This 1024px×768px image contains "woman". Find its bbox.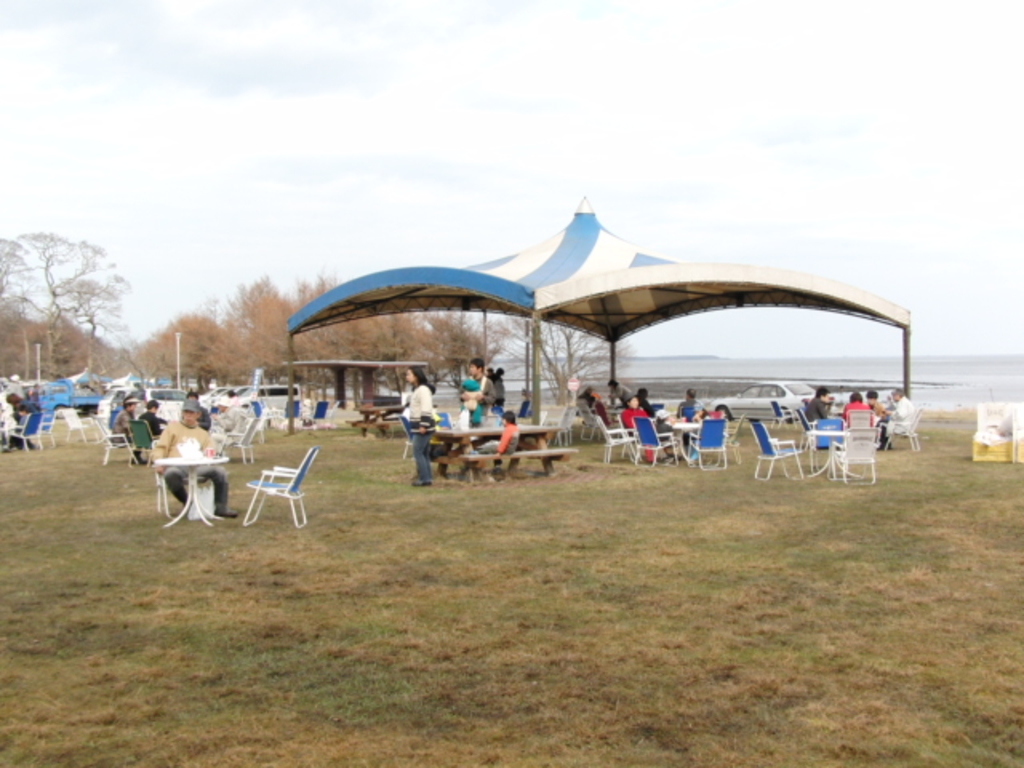
bbox=[211, 390, 237, 422].
